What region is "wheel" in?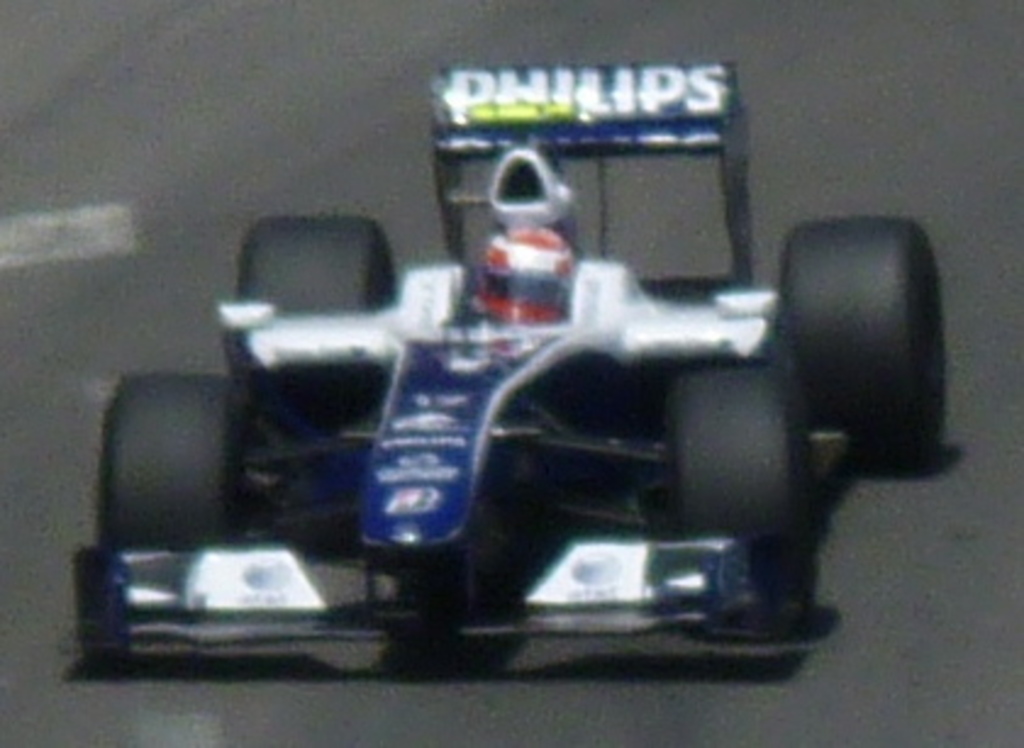
{"left": 98, "top": 373, "right": 246, "bottom": 551}.
